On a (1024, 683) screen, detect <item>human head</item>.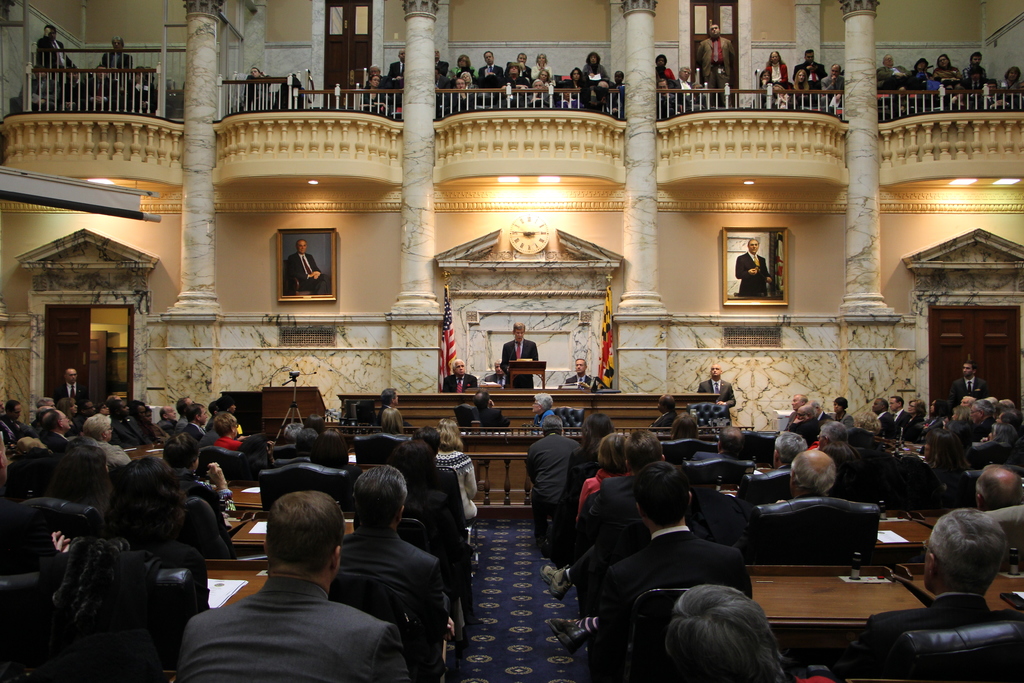
bbox(492, 358, 506, 377).
